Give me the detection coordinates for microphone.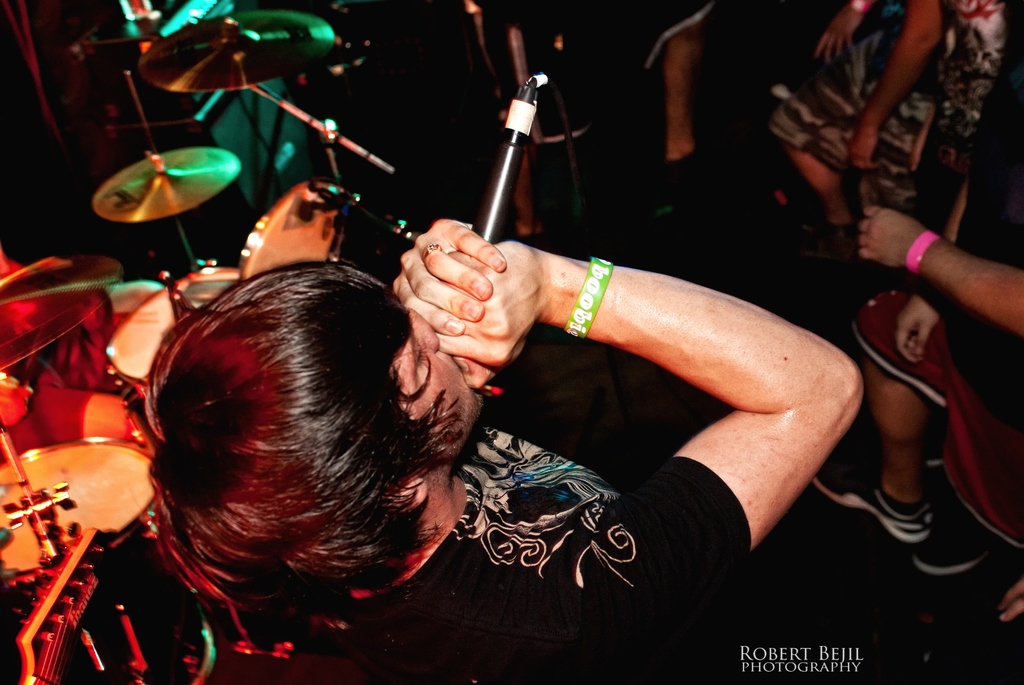
detection(481, 74, 535, 243).
